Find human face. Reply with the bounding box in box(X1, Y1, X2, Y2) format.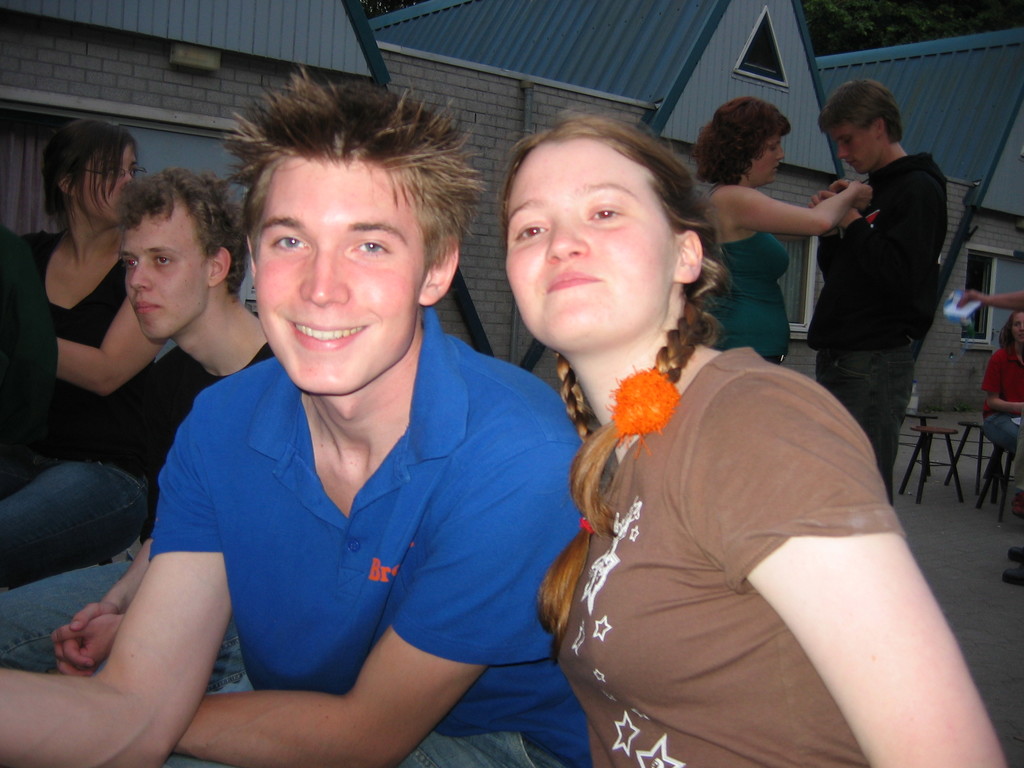
box(255, 165, 426, 397).
